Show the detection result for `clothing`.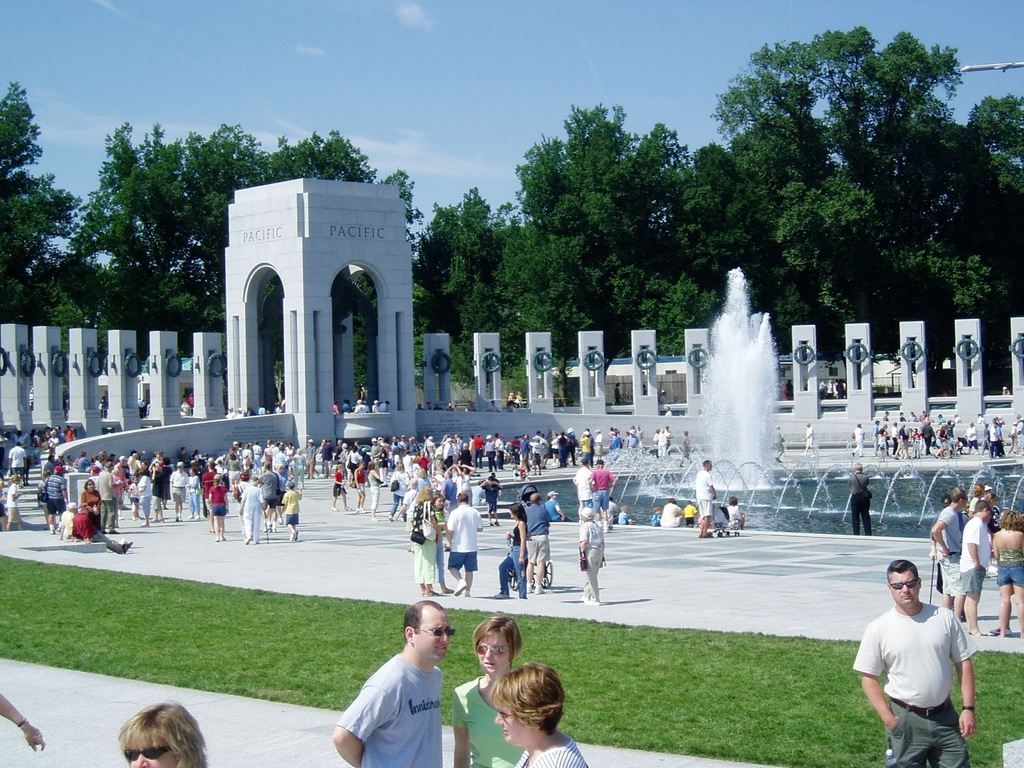
936 428 942 447.
